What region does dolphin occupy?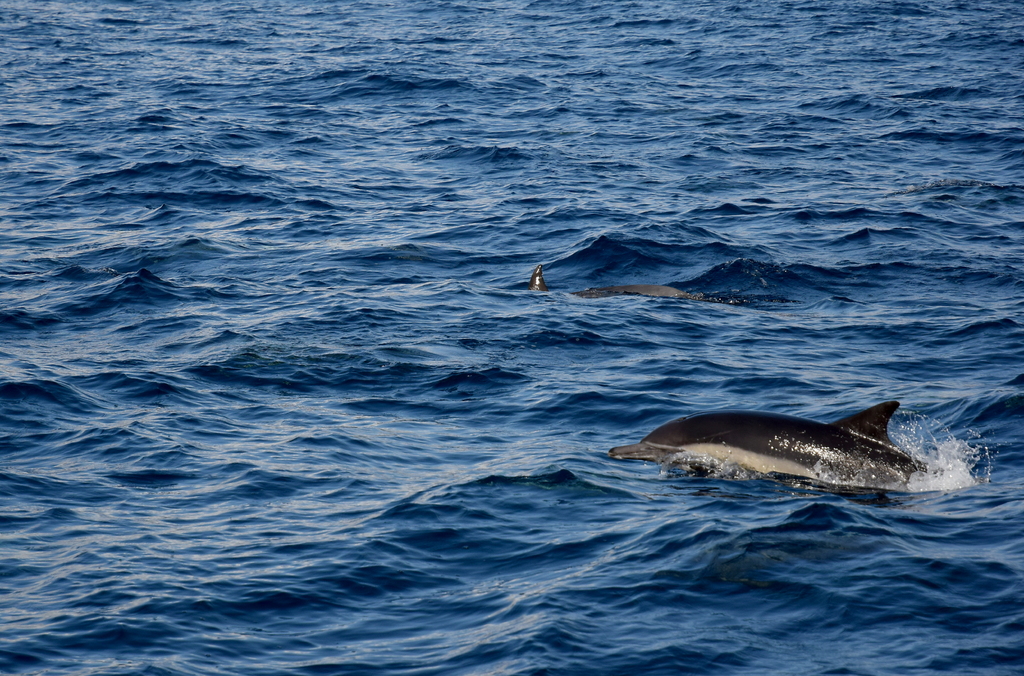
<bbox>590, 402, 972, 495</bbox>.
